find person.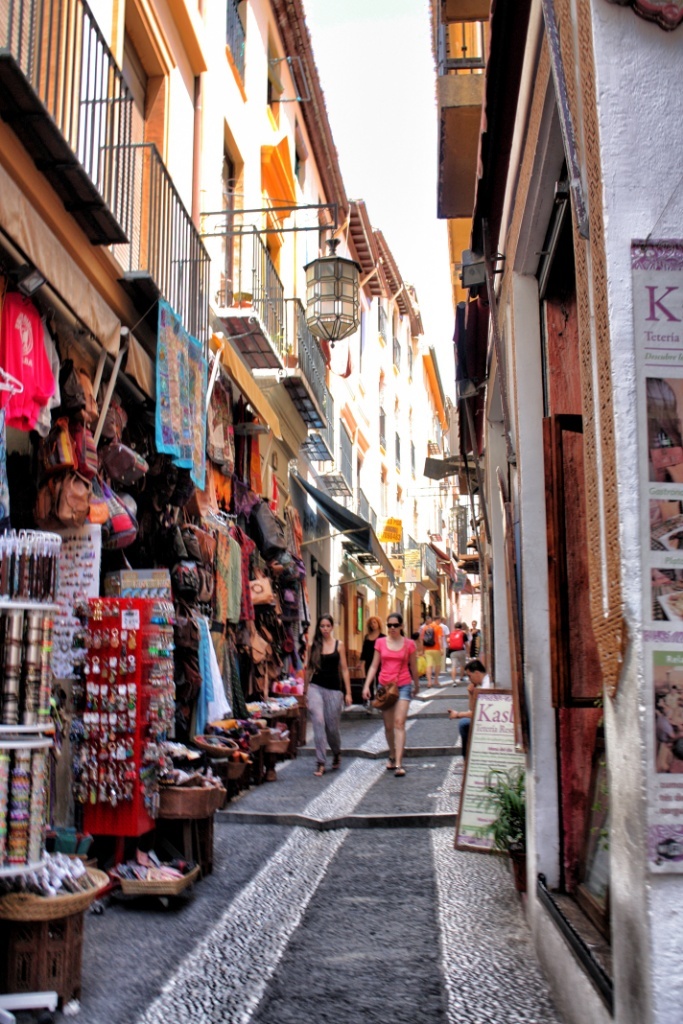
[x1=359, y1=617, x2=385, y2=706].
